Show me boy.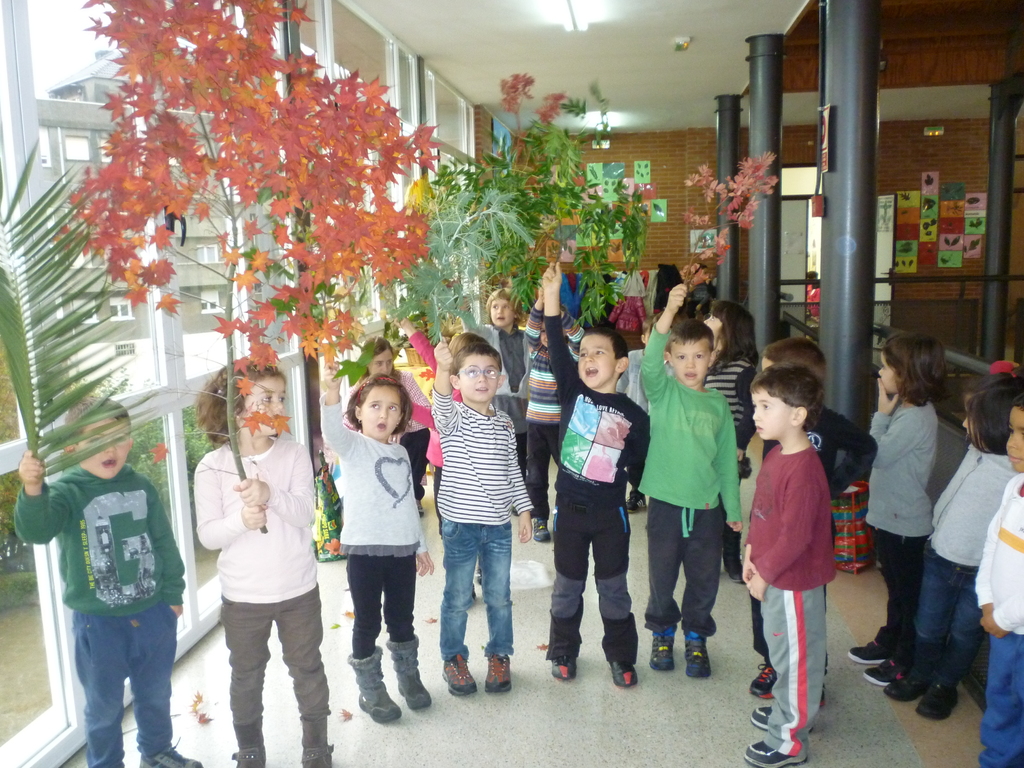
boy is here: left=458, top=288, right=530, bottom=516.
